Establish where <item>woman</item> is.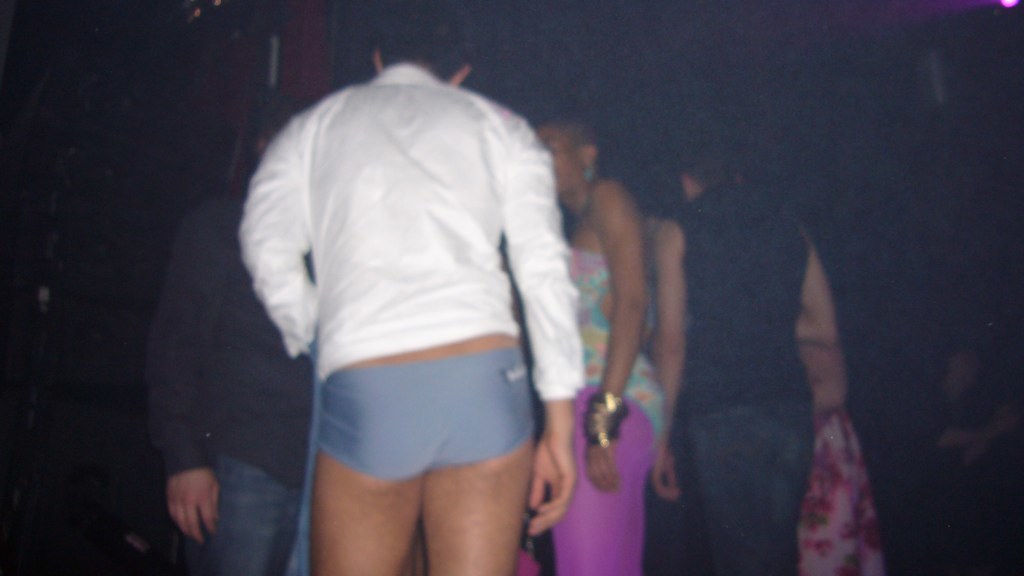
Established at bbox=(527, 114, 669, 575).
